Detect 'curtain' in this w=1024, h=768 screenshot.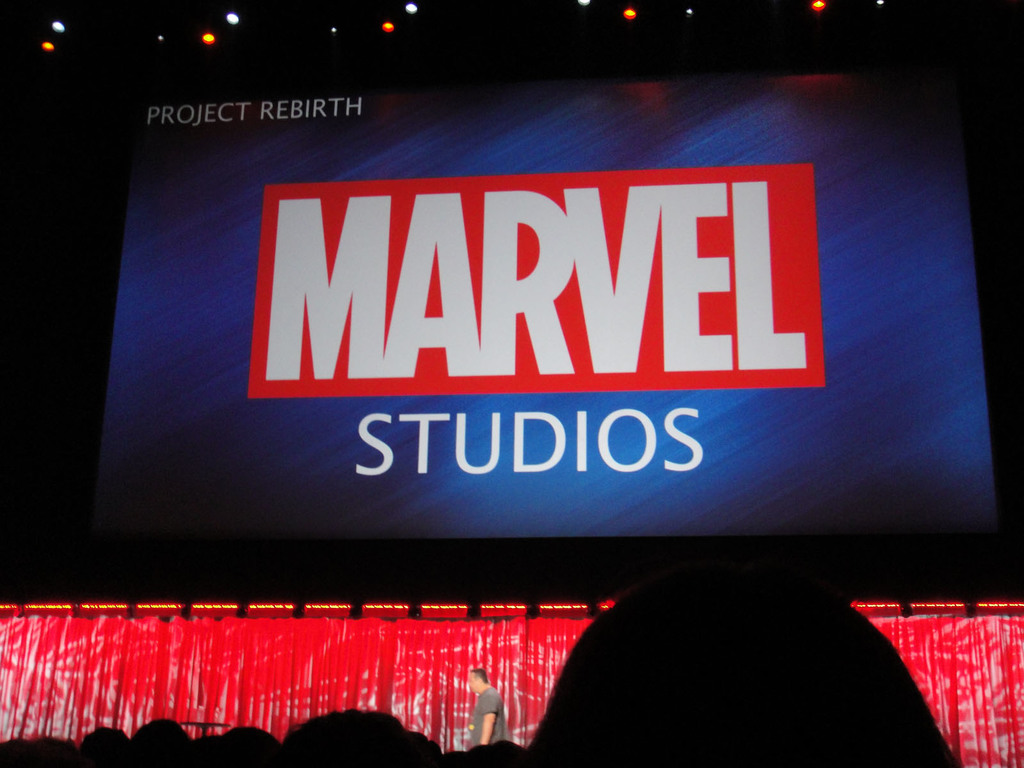
Detection: Rect(0, 616, 1023, 767).
